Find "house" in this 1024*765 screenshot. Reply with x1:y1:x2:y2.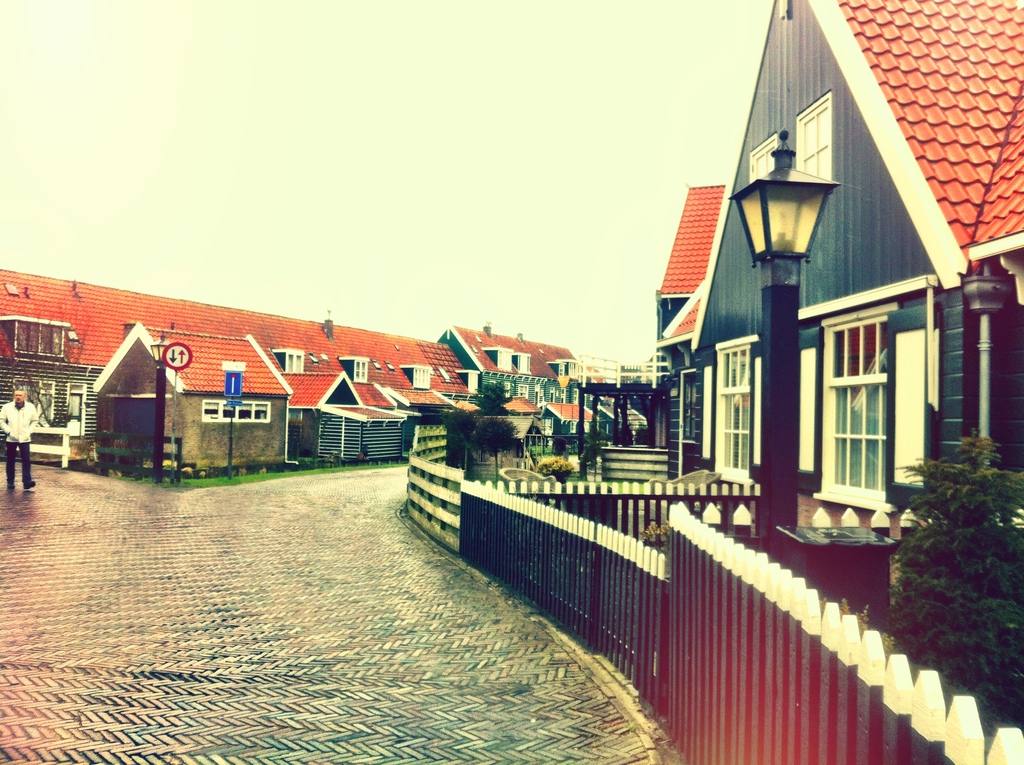
93:324:296:467.
